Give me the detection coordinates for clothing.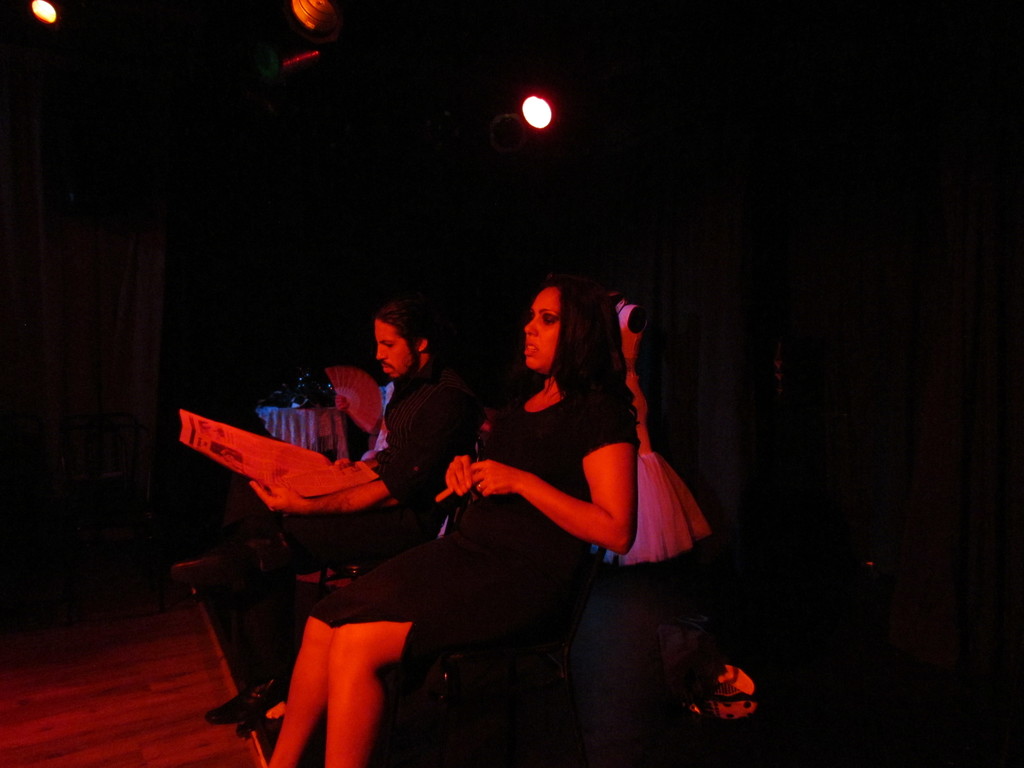
left=305, top=378, right=636, bottom=692.
